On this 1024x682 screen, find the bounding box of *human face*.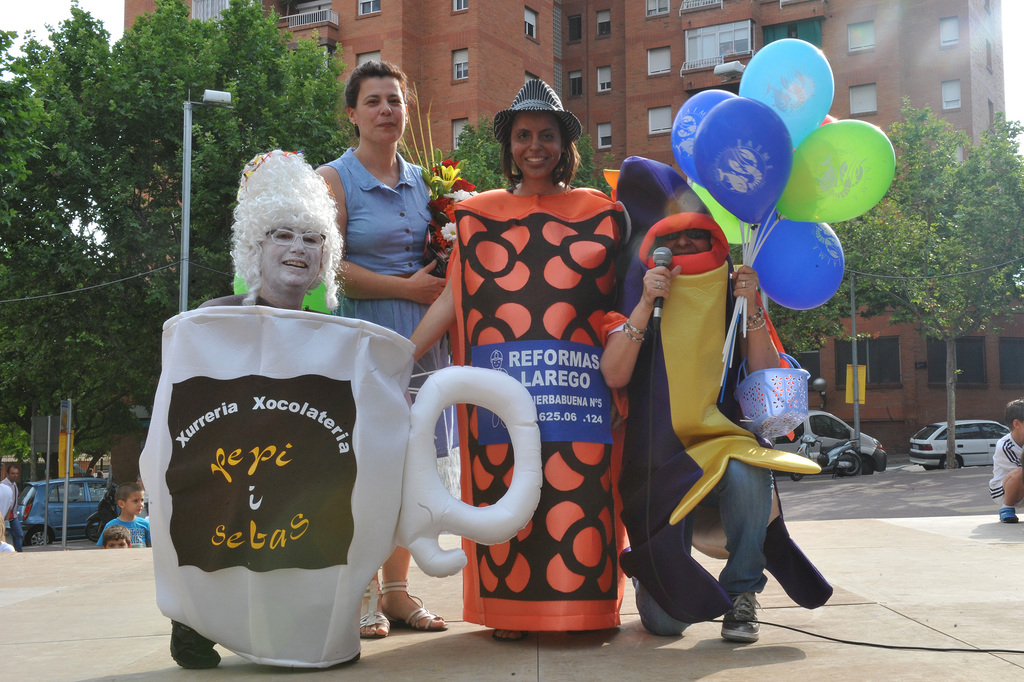
Bounding box: x1=108, y1=536, x2=125, y2=545.
